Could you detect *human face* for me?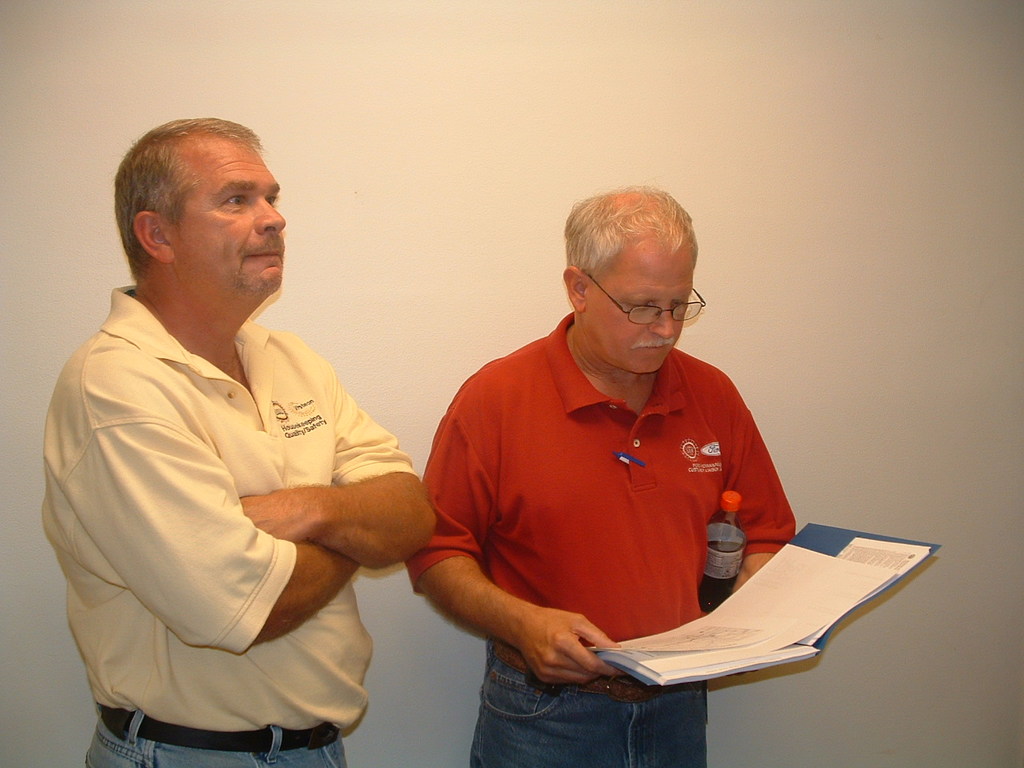
Detection result: 584/258/704/374.
